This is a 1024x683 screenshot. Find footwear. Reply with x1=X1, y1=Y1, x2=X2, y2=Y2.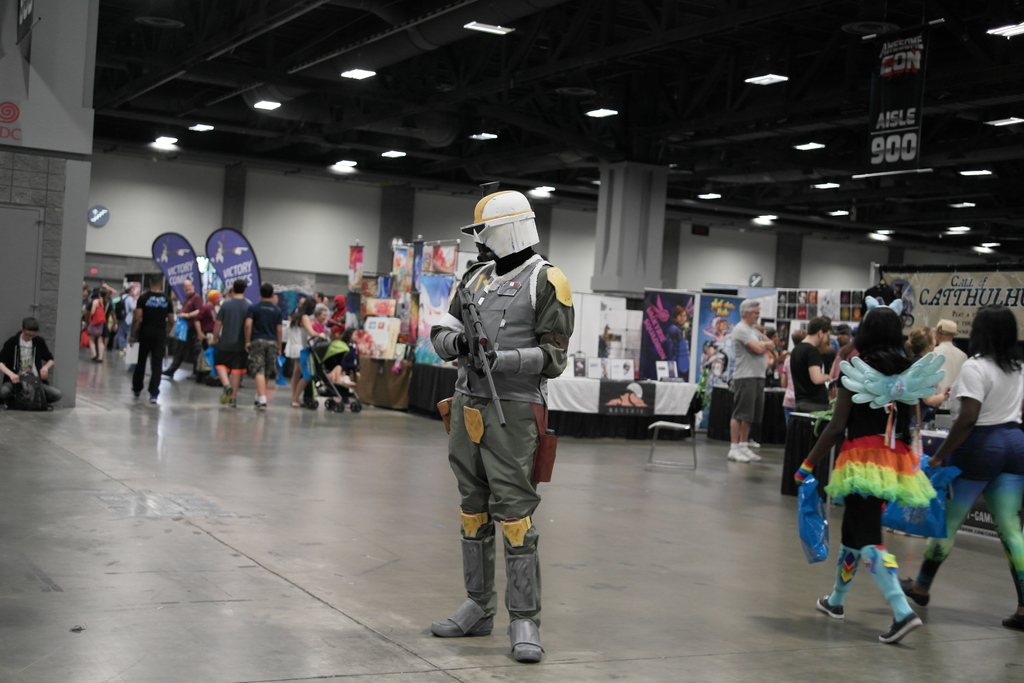
x1=816, y1=593, x2=845, y2=621.
